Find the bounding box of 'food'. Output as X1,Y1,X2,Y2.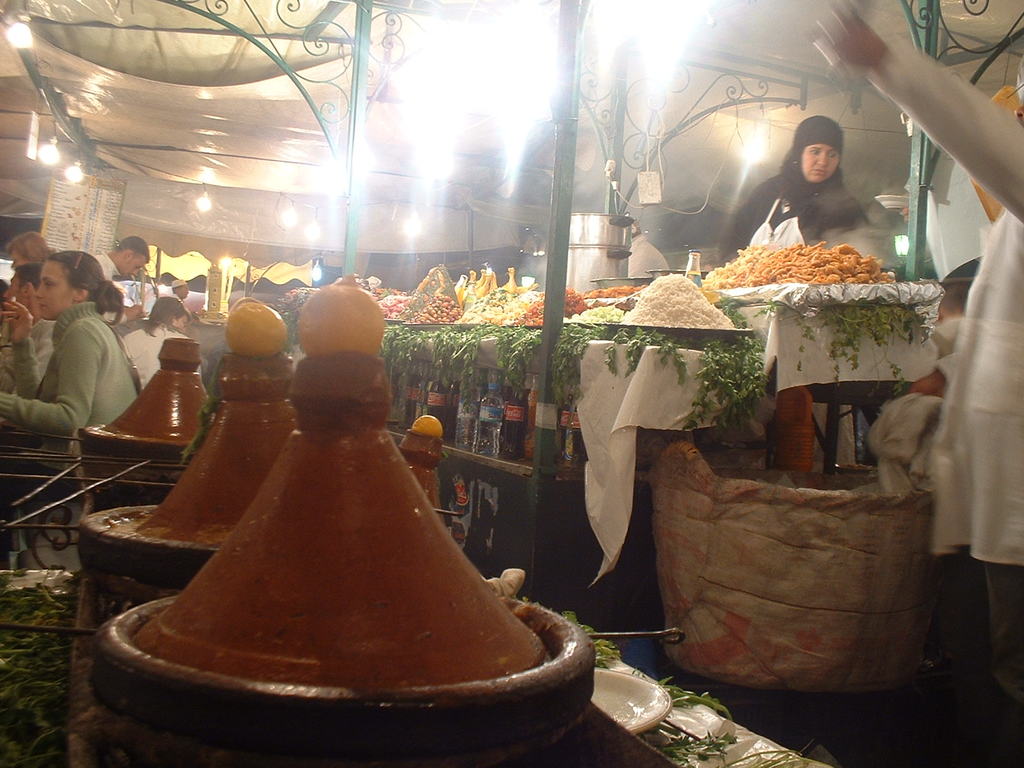
410,295,461,321.
